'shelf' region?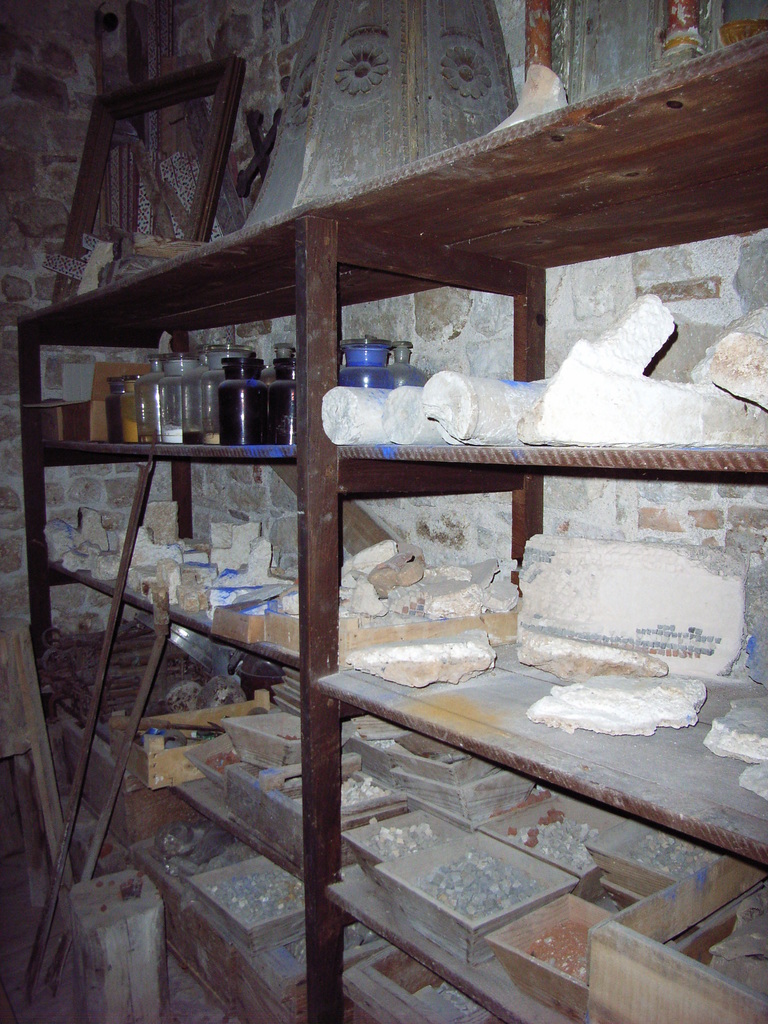
l=28, t=690, r=302, b=1023
